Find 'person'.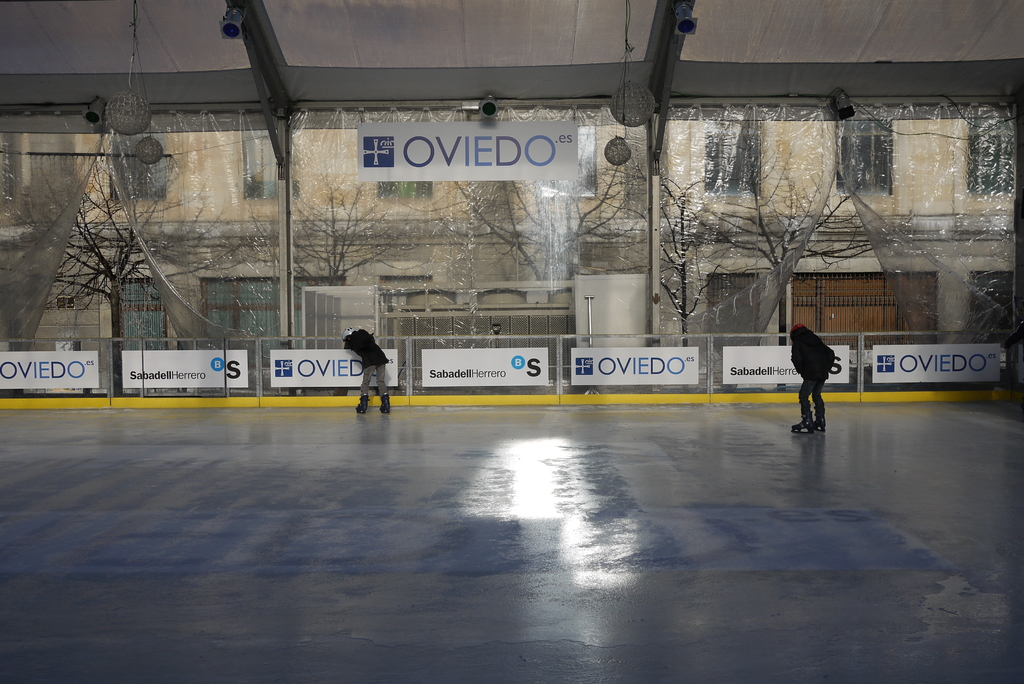
Rect(339, 323, 392, 414).
